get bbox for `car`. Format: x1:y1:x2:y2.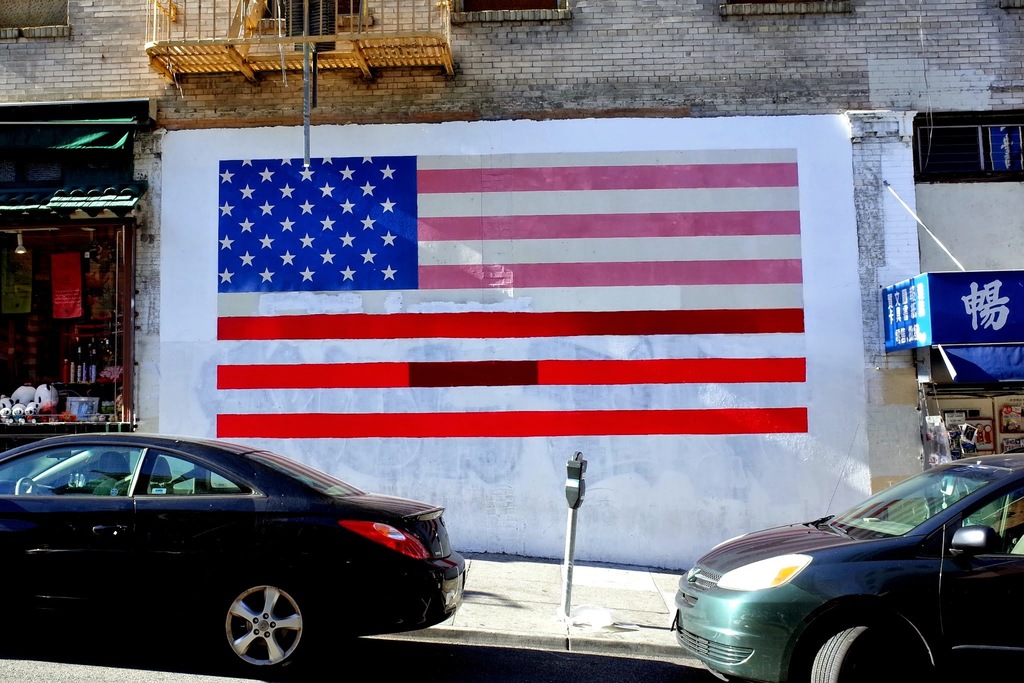
668:456:1023:682.
